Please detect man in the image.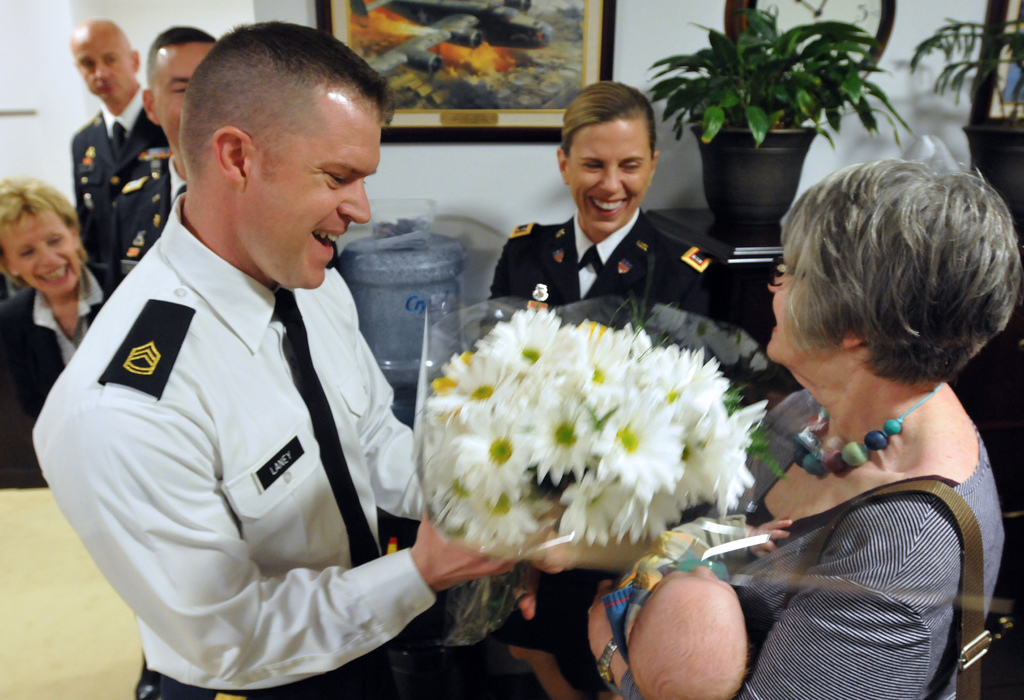
[x1=67, y1=17, x2=170, y2=300].
